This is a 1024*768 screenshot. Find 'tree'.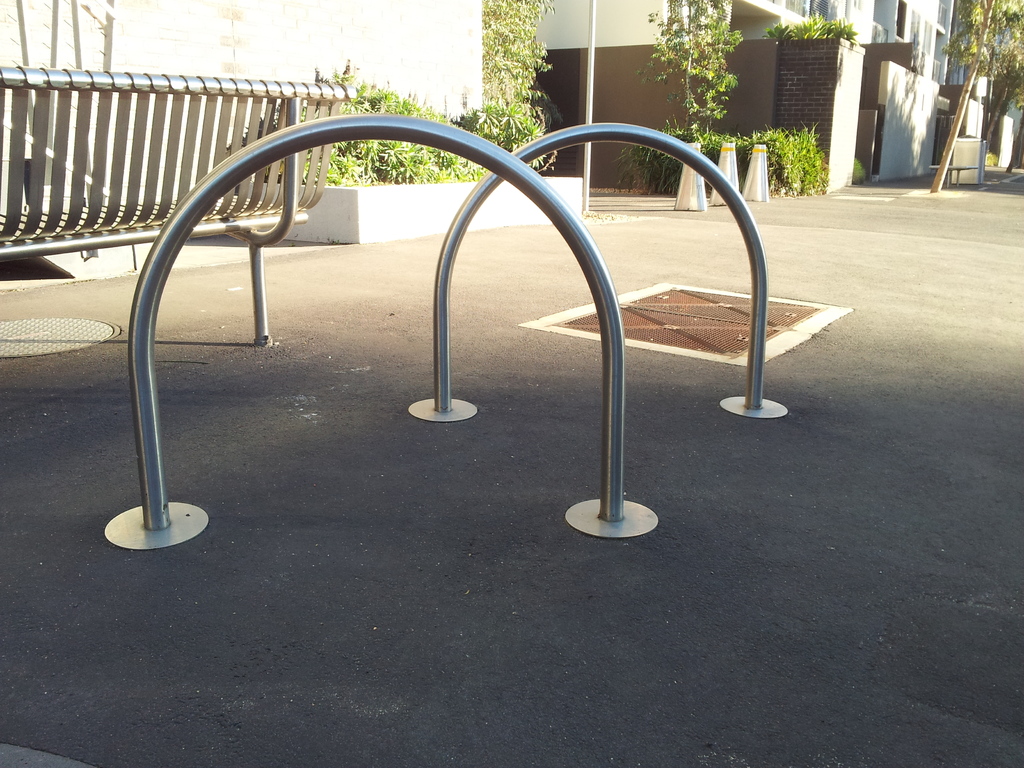
Bounding box: 958,12,1023,170.
